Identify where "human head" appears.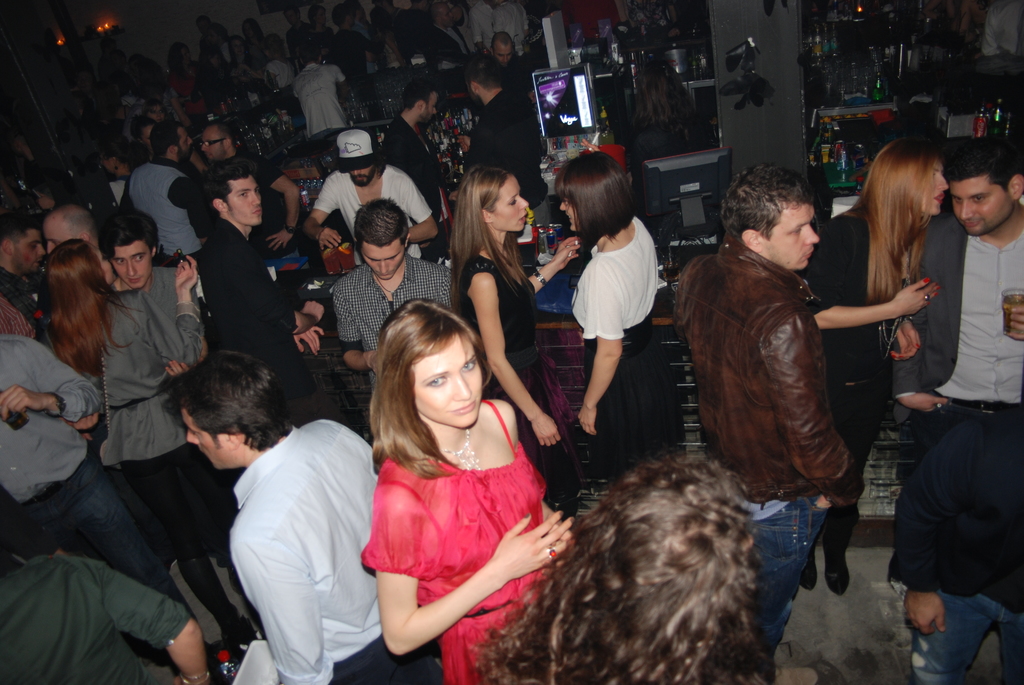
Appears at locate(95, 203, 159, 288).
